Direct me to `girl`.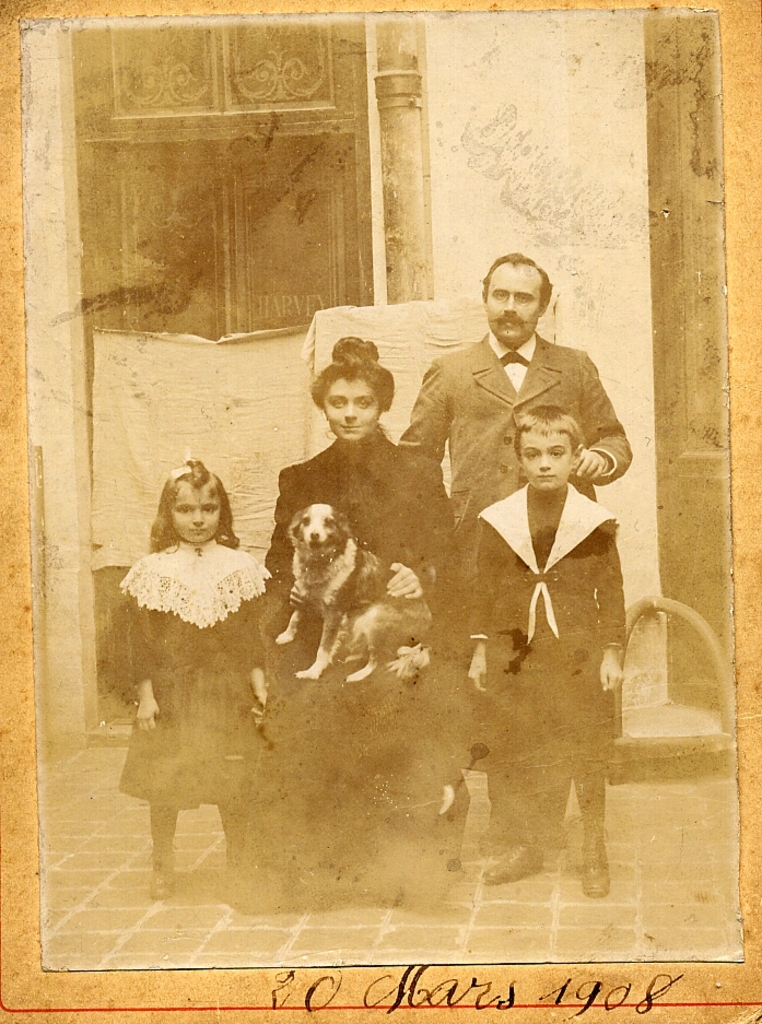
Direction: pyautogui.locateOnScreen(113, 454, 280, 909).
